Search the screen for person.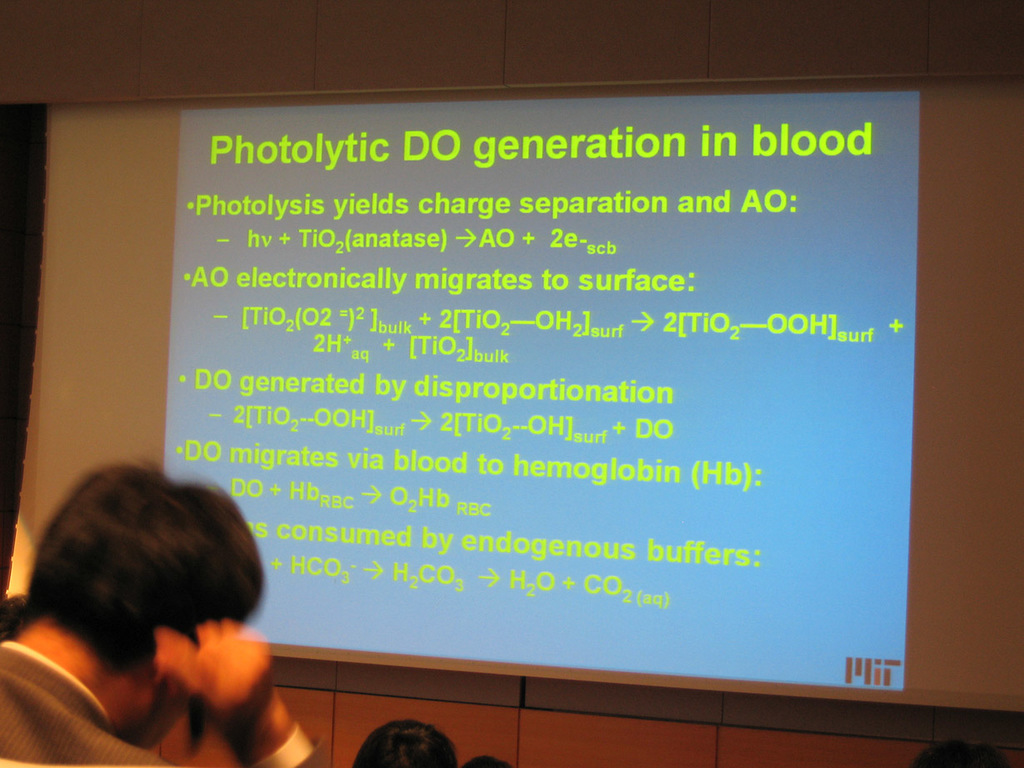
Found at region(12, 451, 315, 767).
